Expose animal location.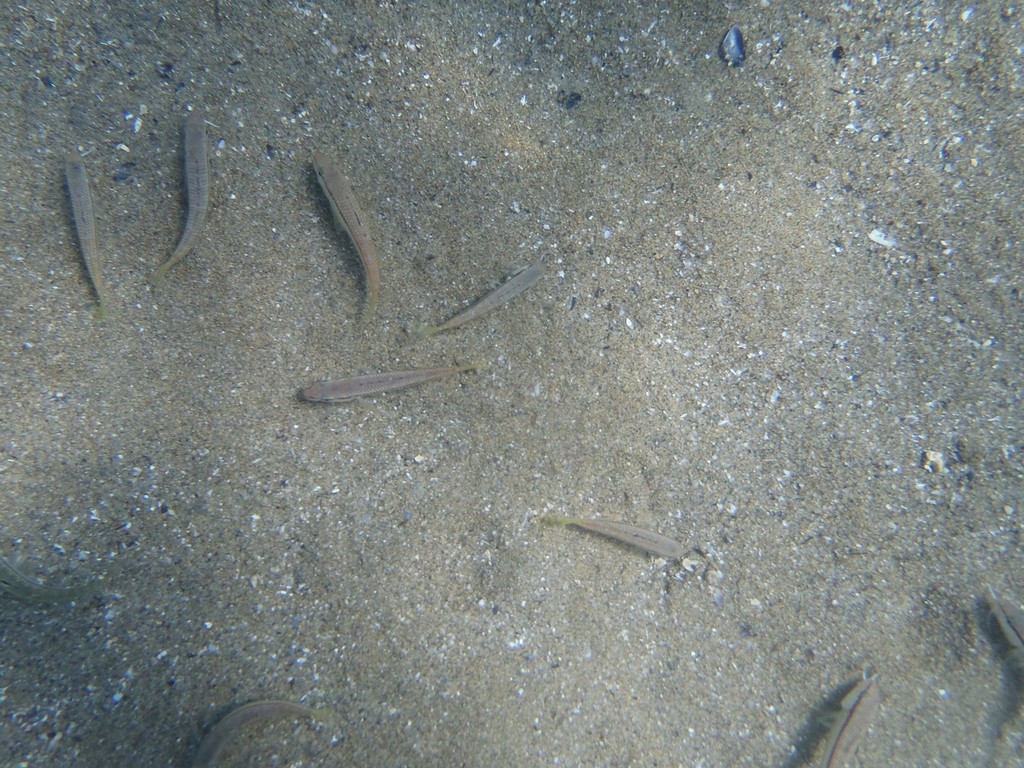
Exposed at box=[296, 369, 477, 404].
